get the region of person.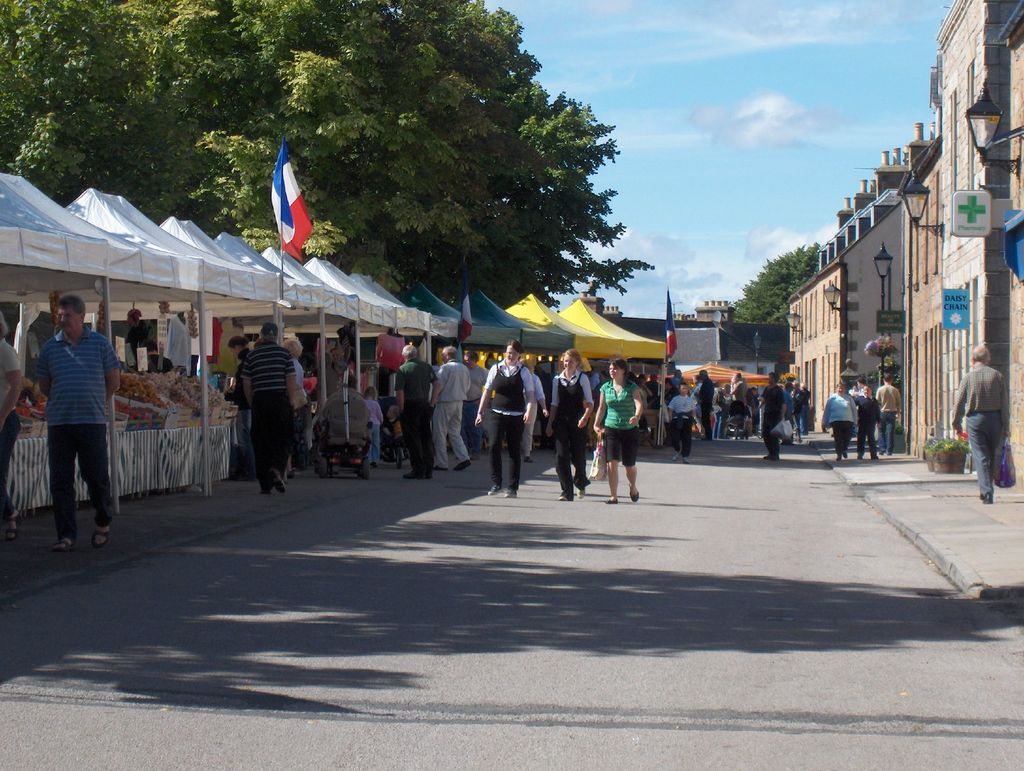
543, 347, 592, 507.
